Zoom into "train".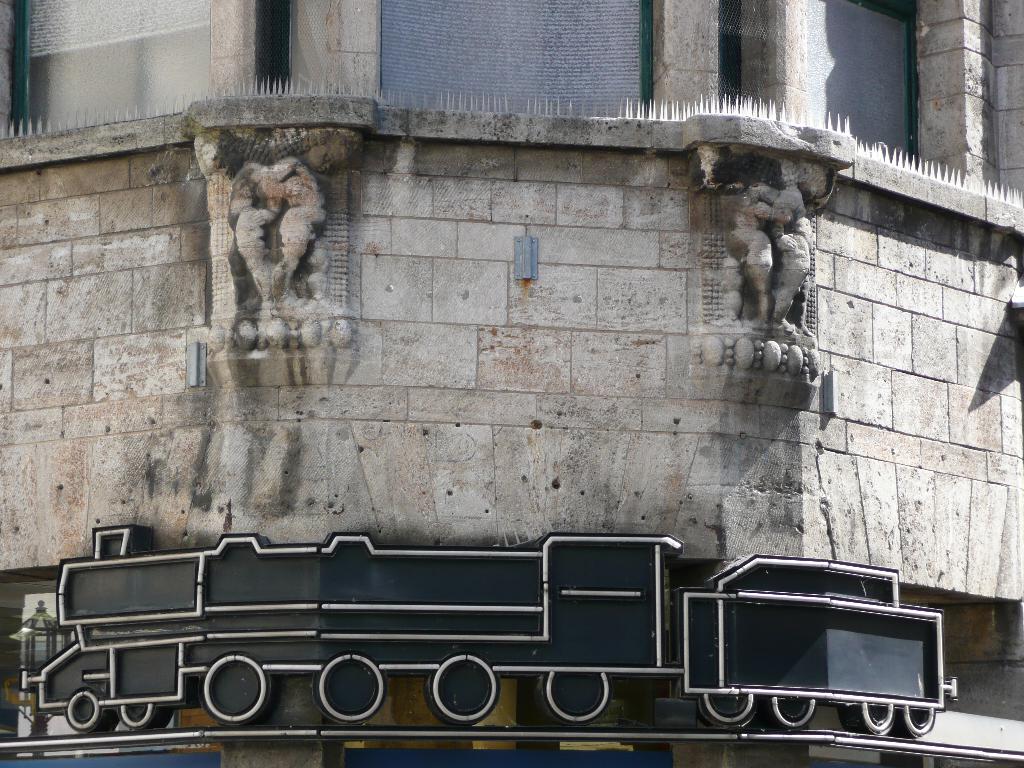
Zoom target: detection(17, 529, 955, 735).
